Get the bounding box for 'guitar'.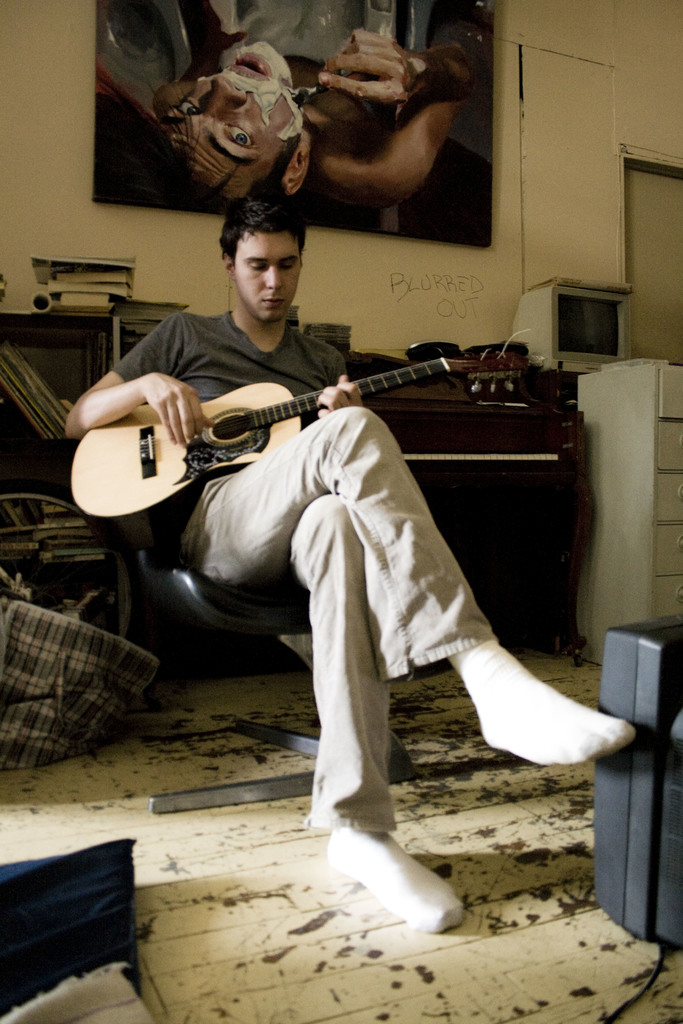
region(64, 361, 546, 541).
